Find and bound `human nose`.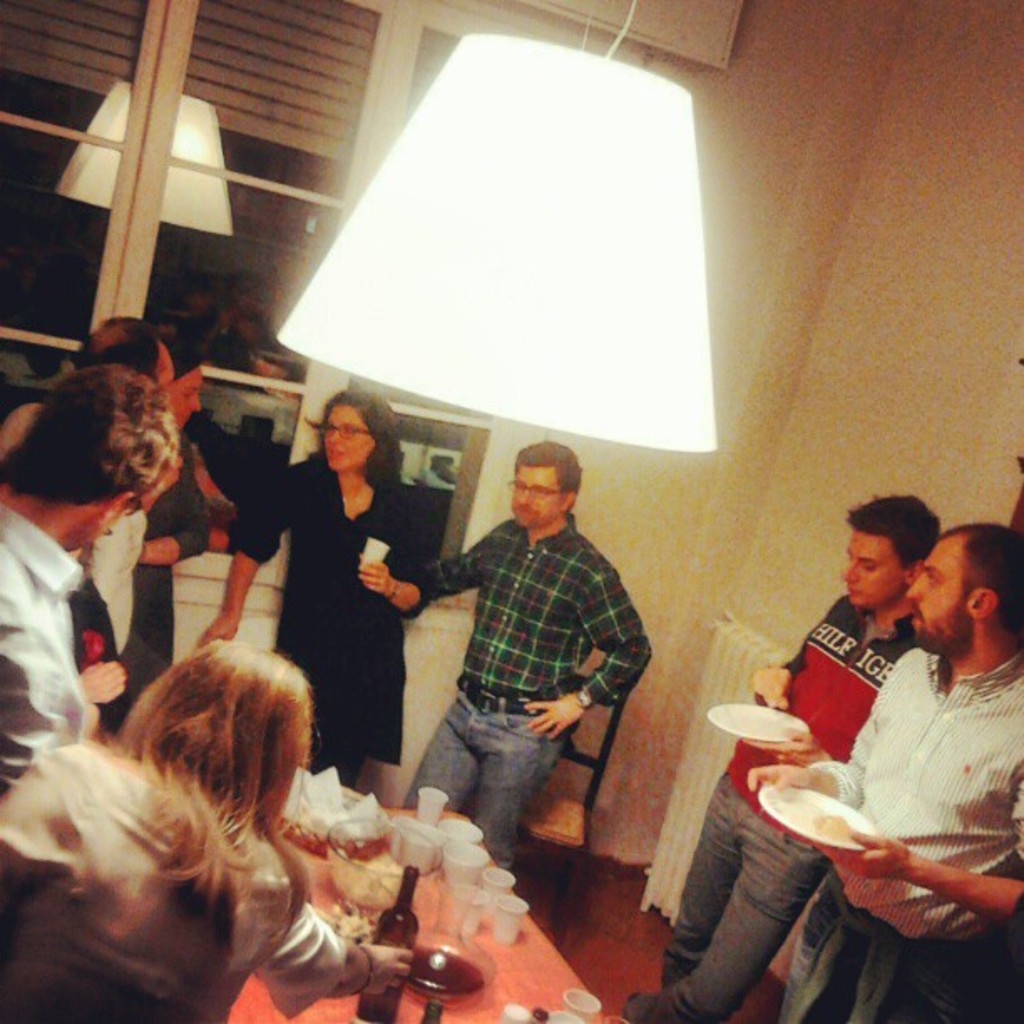
Bound: bbox=(904, 577, 920, 599).
